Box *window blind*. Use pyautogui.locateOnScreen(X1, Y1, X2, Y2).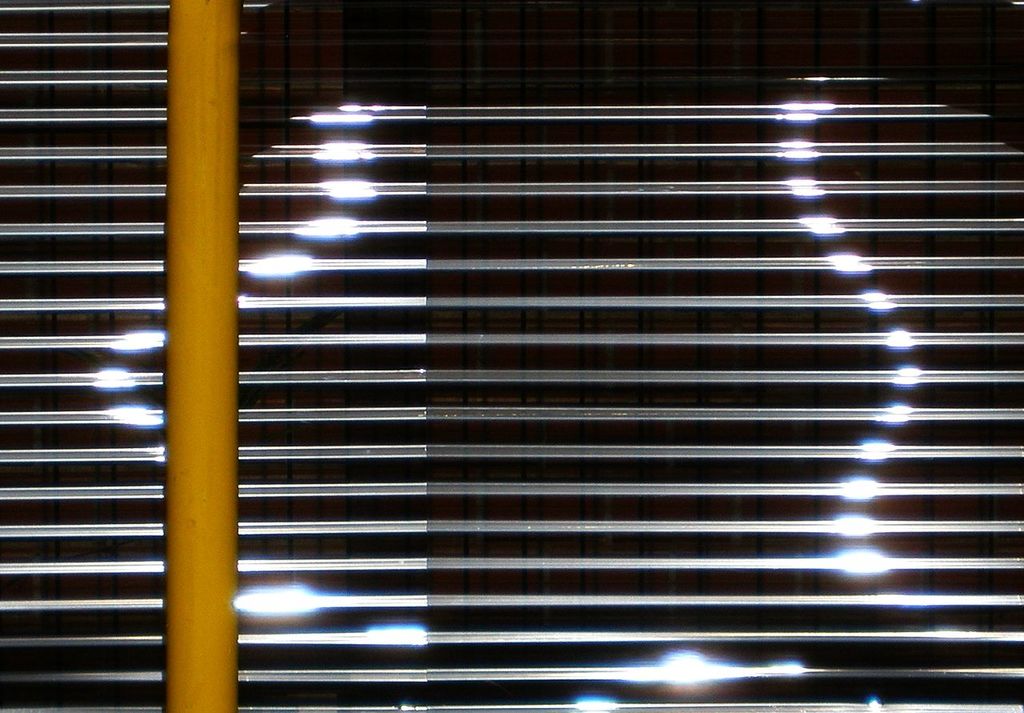
pyautogui.locateOnScreen(0, 0, 1023, 712).
